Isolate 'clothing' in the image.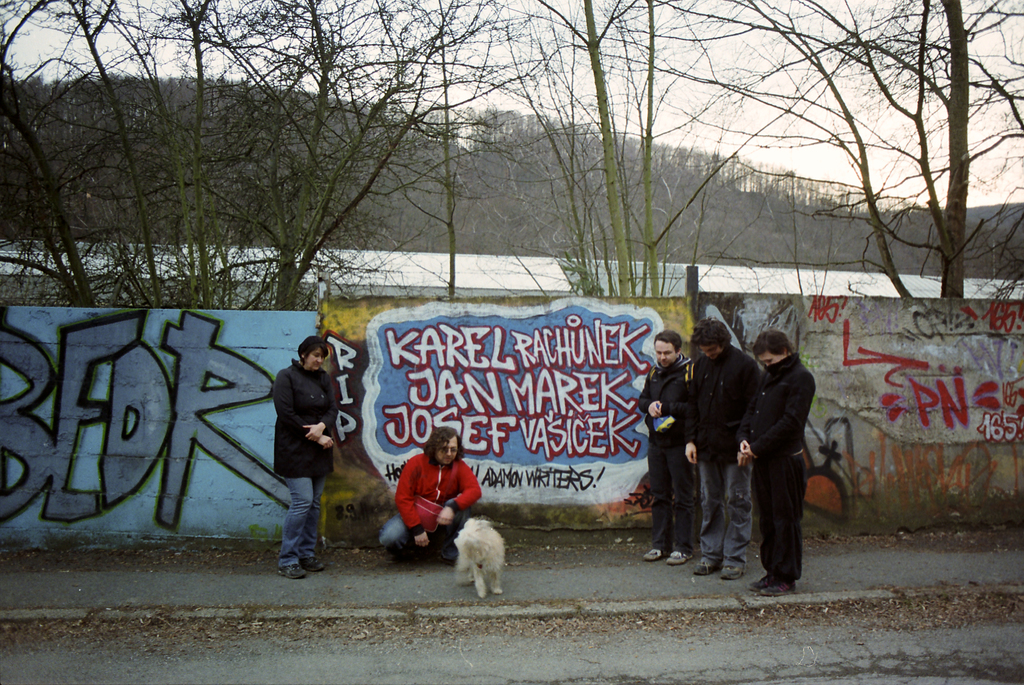
Isolated region: <box>635,347,695,554</box>.
